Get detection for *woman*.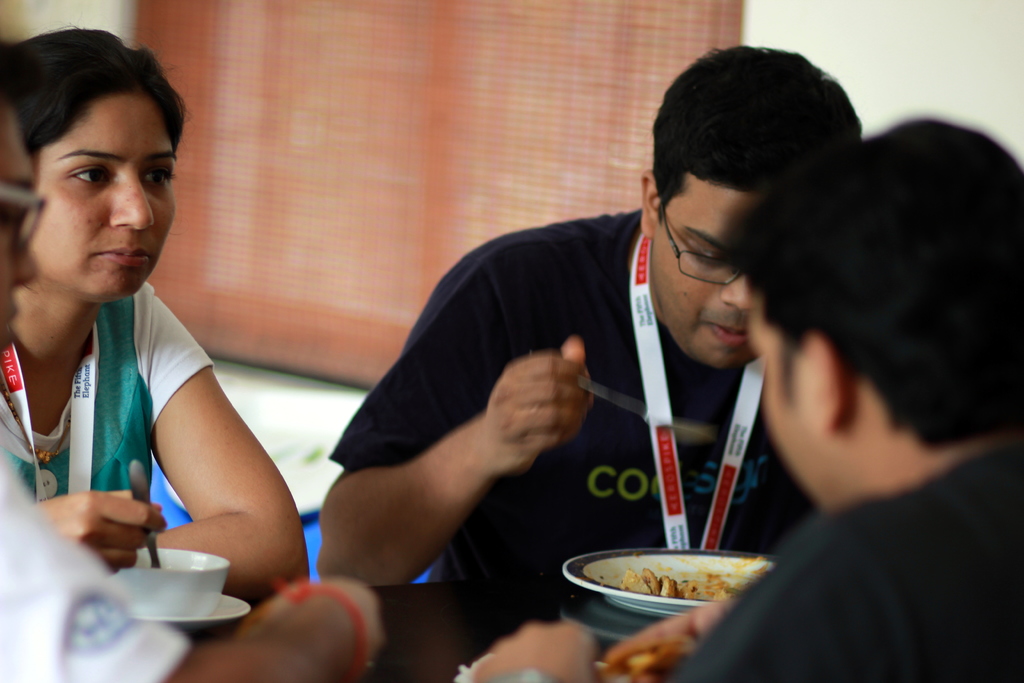
Detection: bbox=[0, 34, 316, 614].
